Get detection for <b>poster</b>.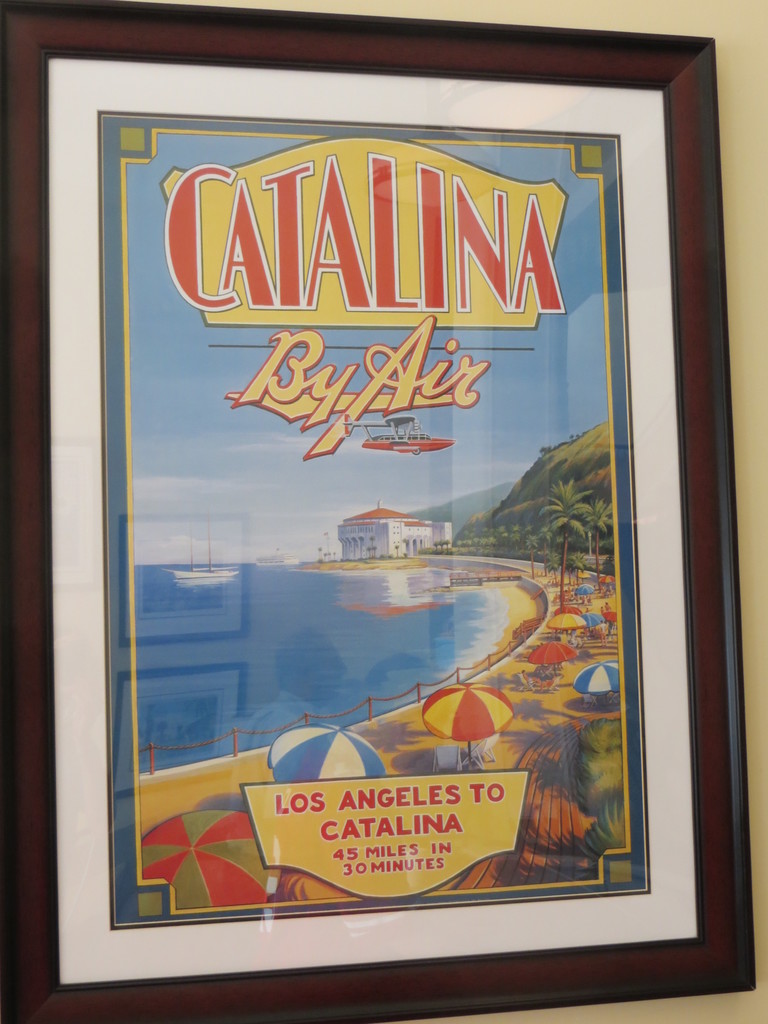
Detection: pyautogui.locateOnScreen(44, 50, 689, 981).
